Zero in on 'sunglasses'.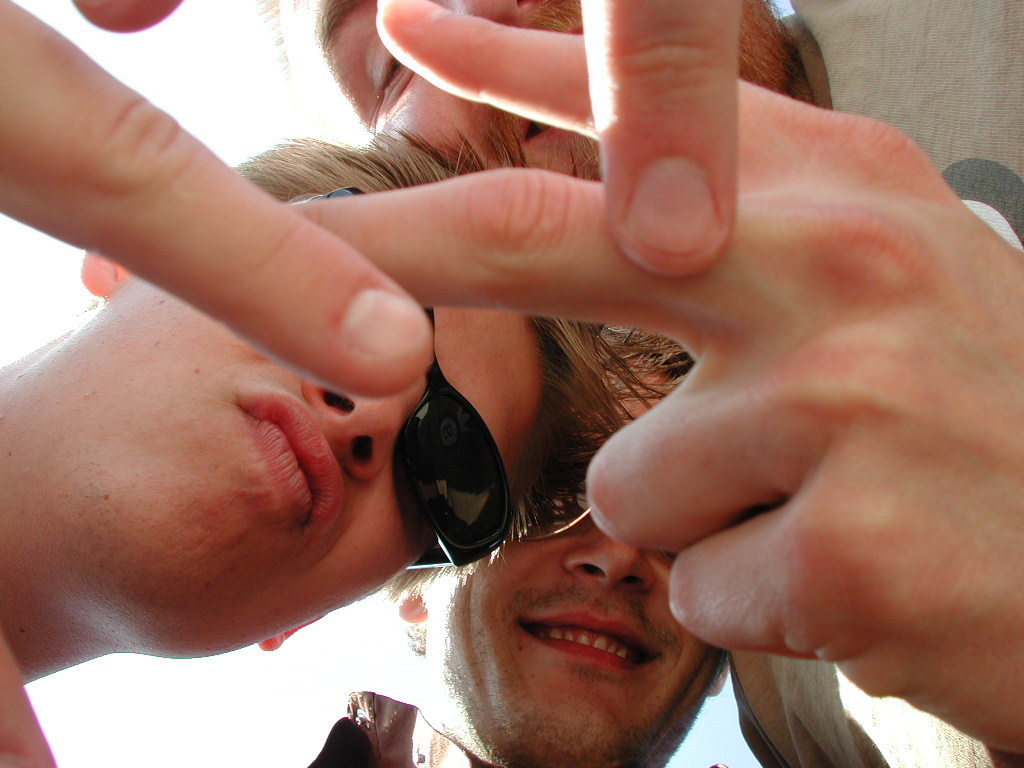
Zeroed in: pyautogui.locateOnScreen(516, 444, 595, 543).
